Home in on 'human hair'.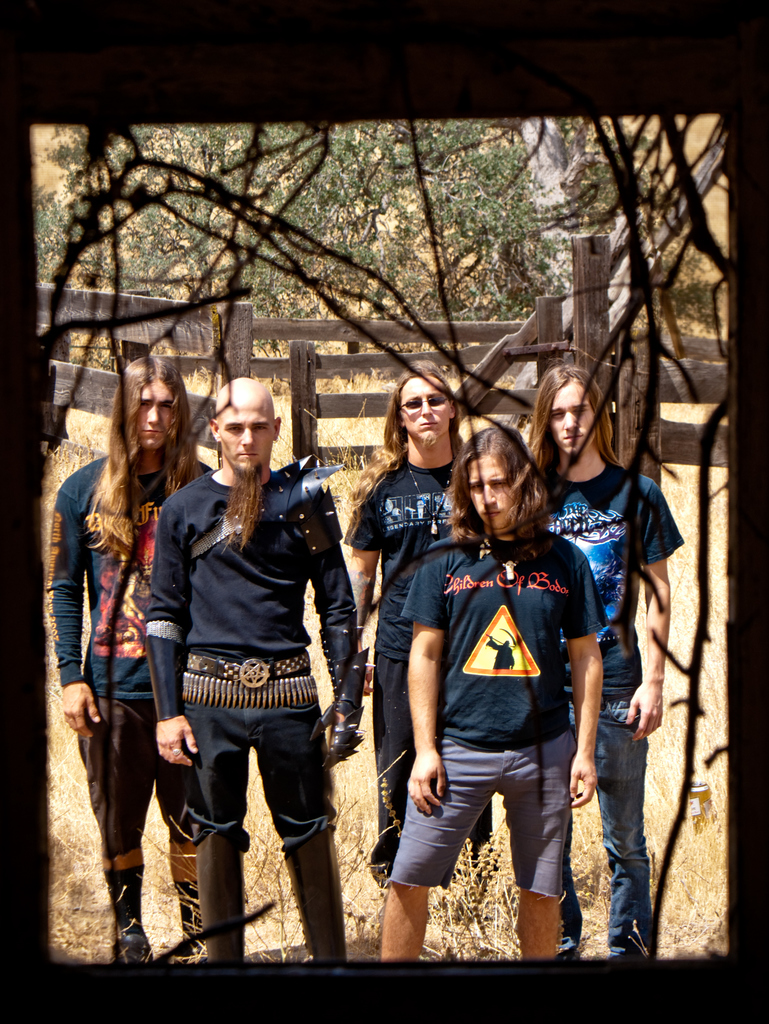
Homed in at <bbox>350, 356, 462, 498</bbox>.
